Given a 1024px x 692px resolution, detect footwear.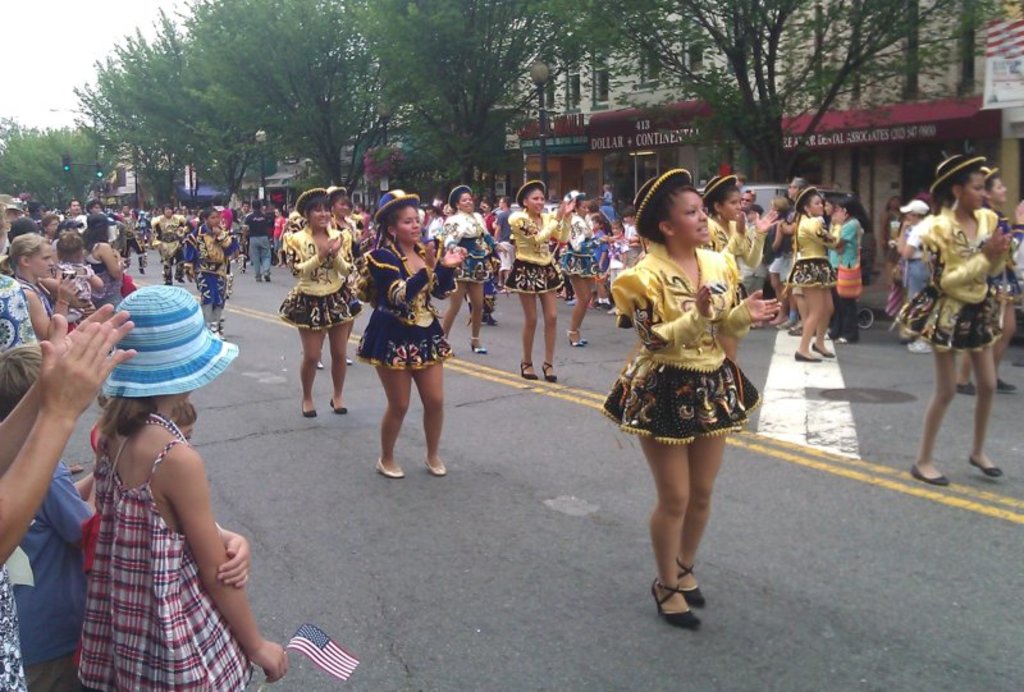
(x1=315, y1=361, x2=329, y2=371).
